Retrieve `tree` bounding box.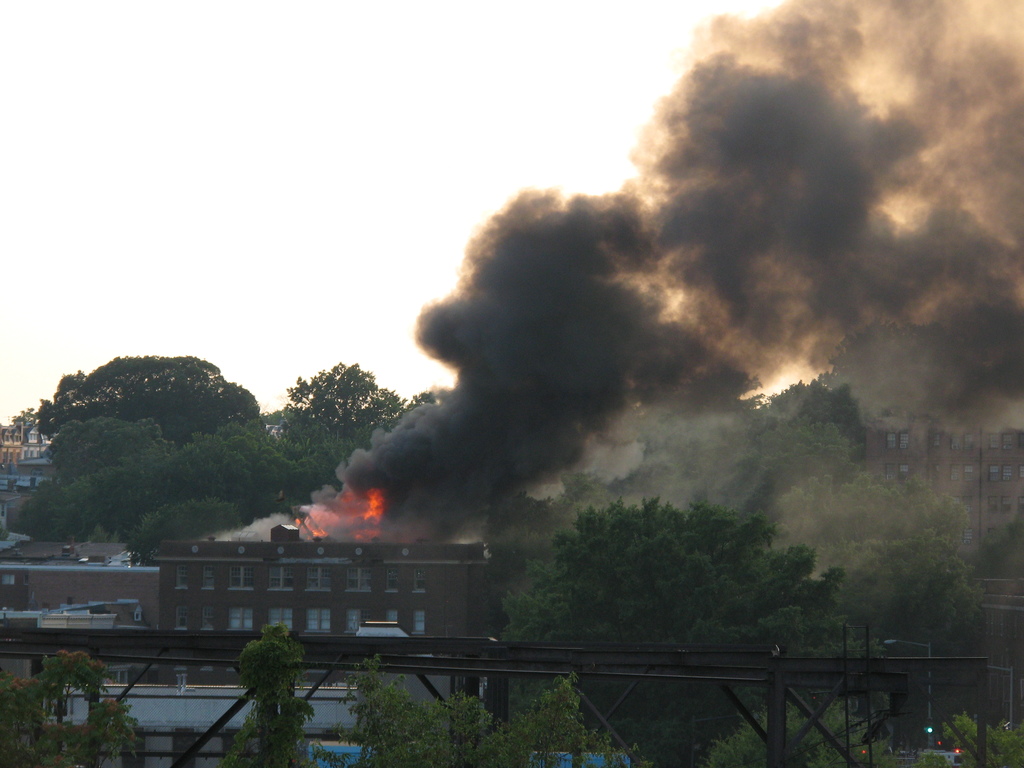
Bounding box: (403, 378, 464, 426).
